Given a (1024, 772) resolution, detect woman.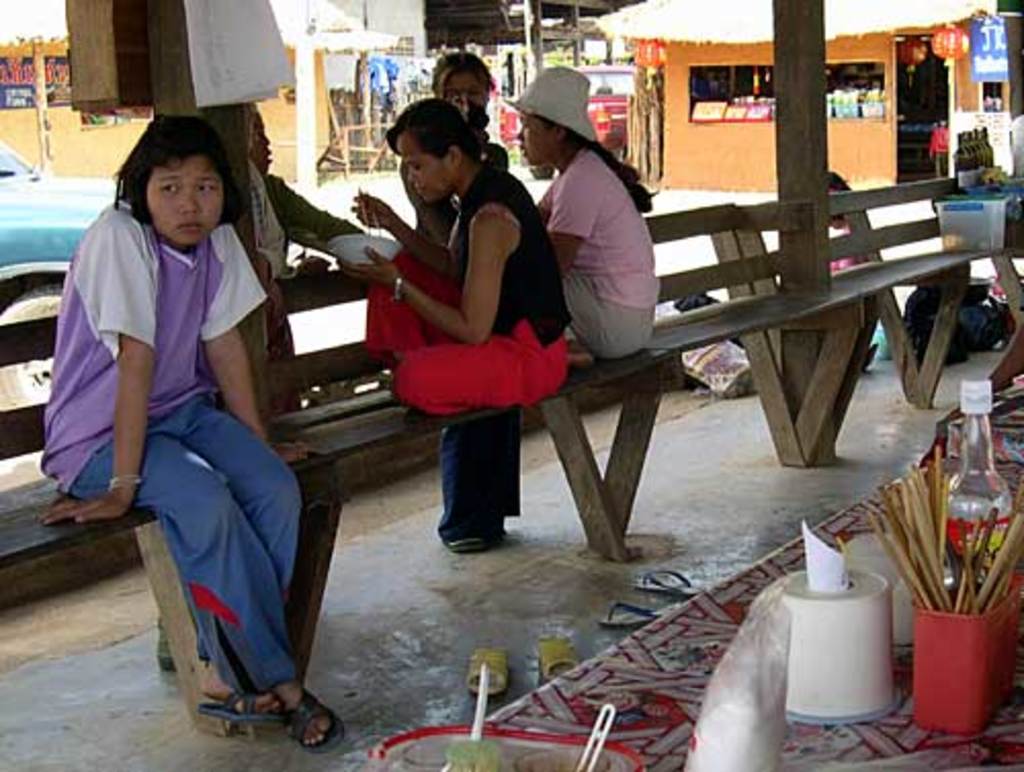
{"left": 362, "top": 94, "right": 571, "bottom": 428}.
